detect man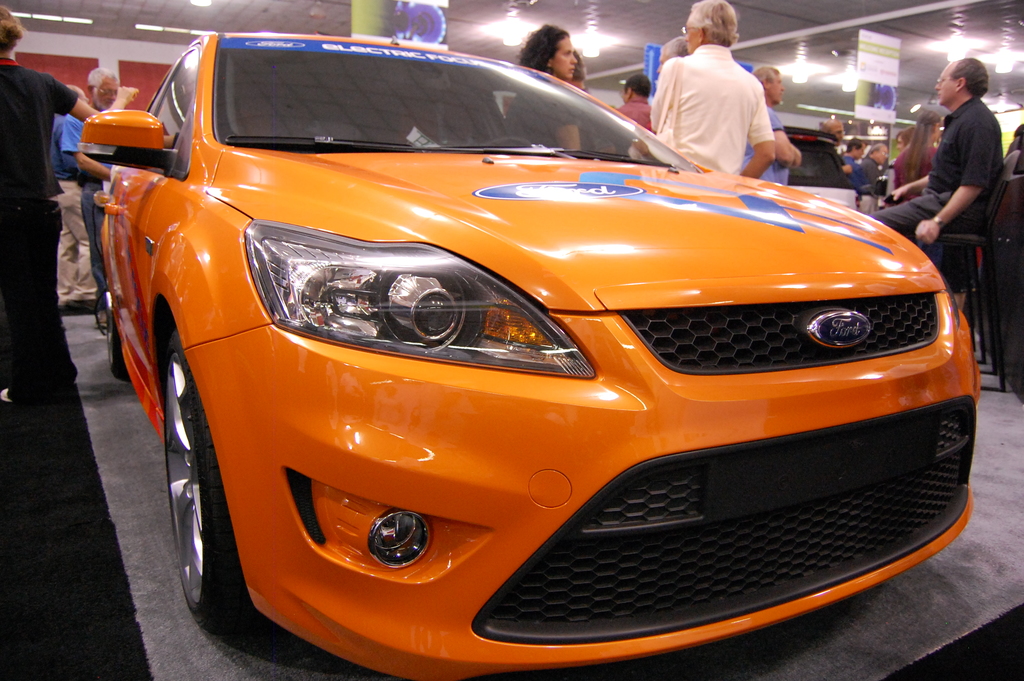
{"x1": 748, "y1": 65, "x2": 802, "y2": 181}
